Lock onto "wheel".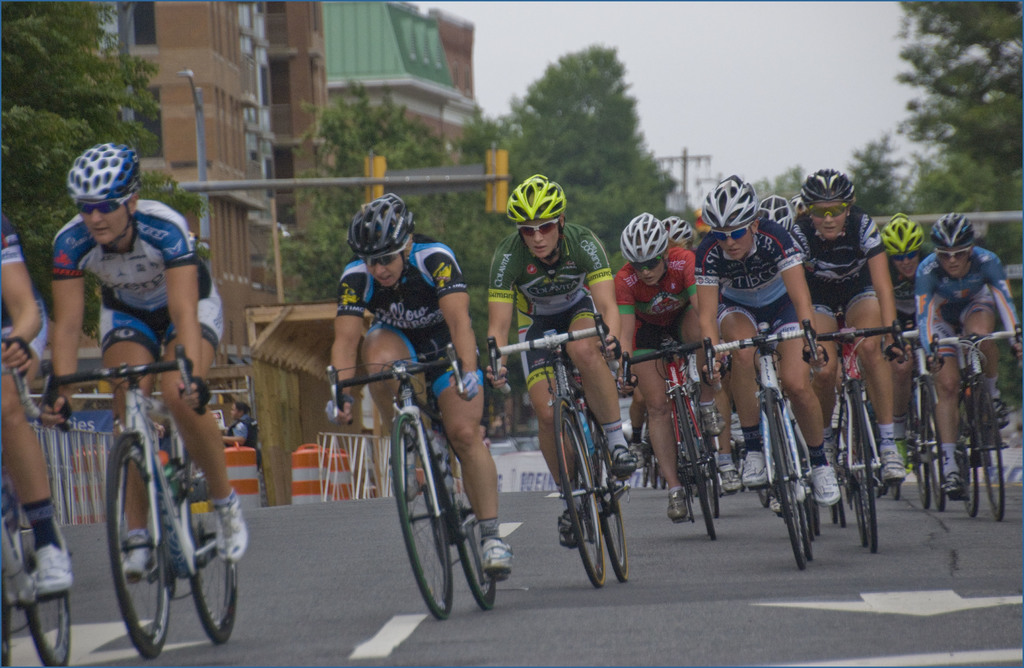
Locked: Rect(593, 428, 631, 584).
